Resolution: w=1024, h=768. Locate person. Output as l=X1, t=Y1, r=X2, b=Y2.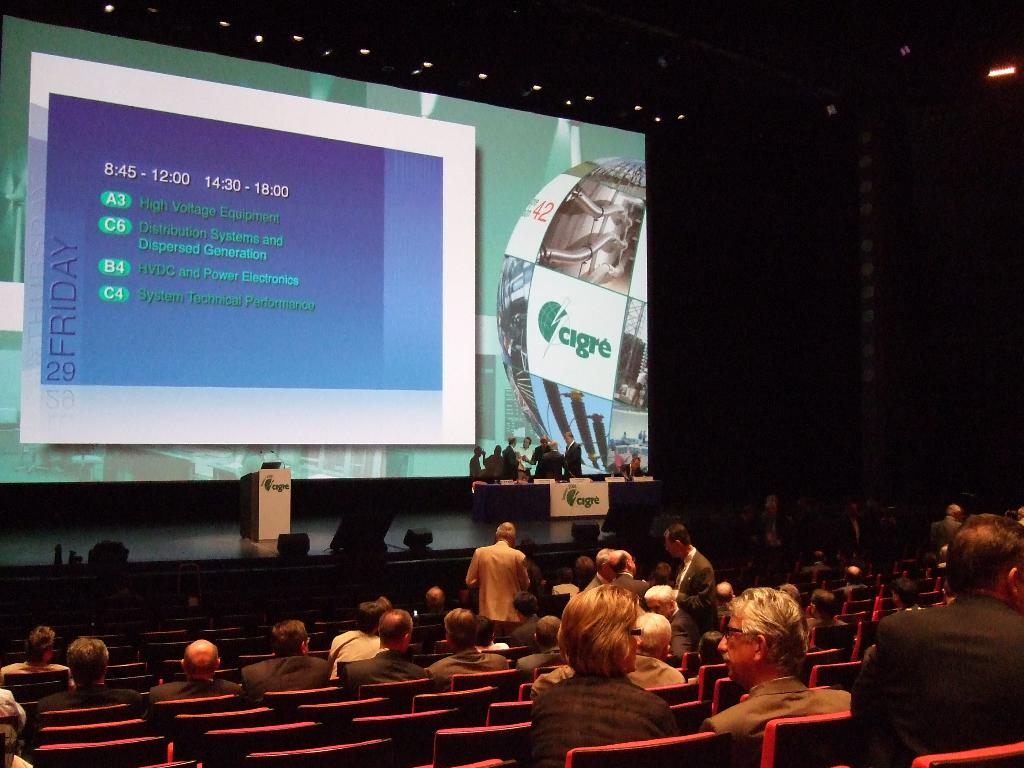
l=644, t=577, r=694, b=647.
